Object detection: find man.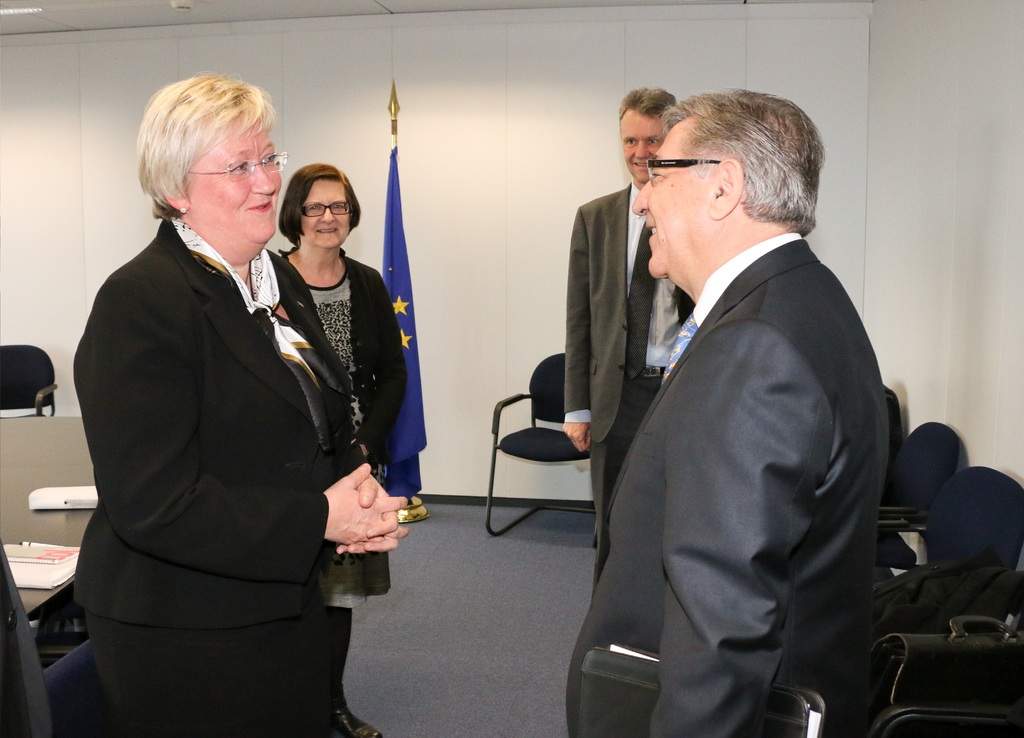
bbox=(530, 64, 920, 719).
